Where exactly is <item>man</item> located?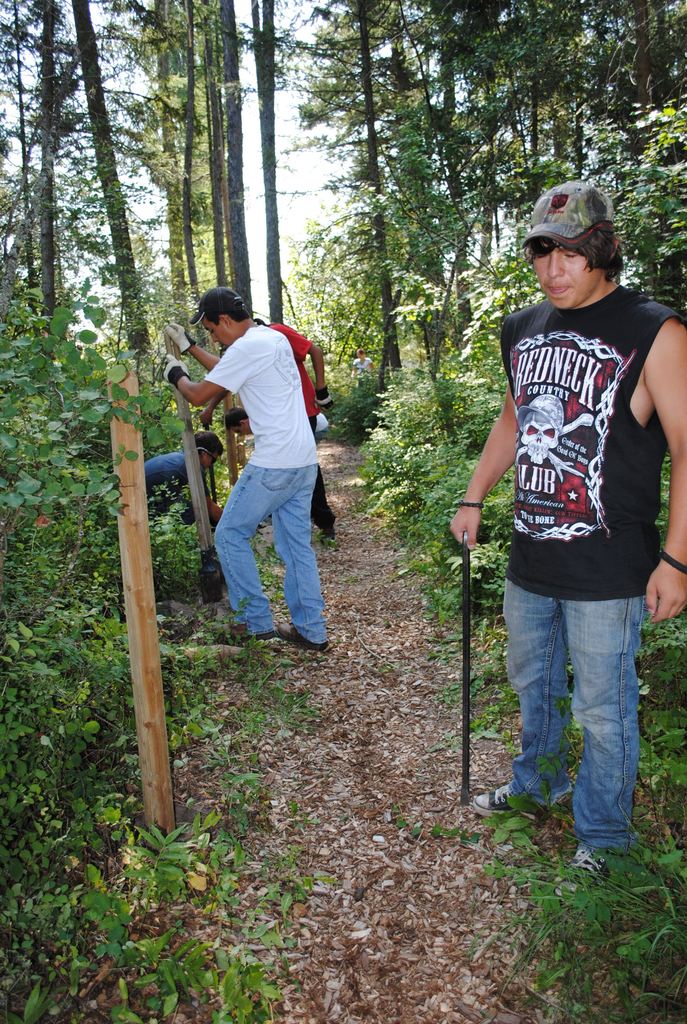
Its bounding box is {"left": 218, "top": 402, "right": 260, "bottom": 436}.
